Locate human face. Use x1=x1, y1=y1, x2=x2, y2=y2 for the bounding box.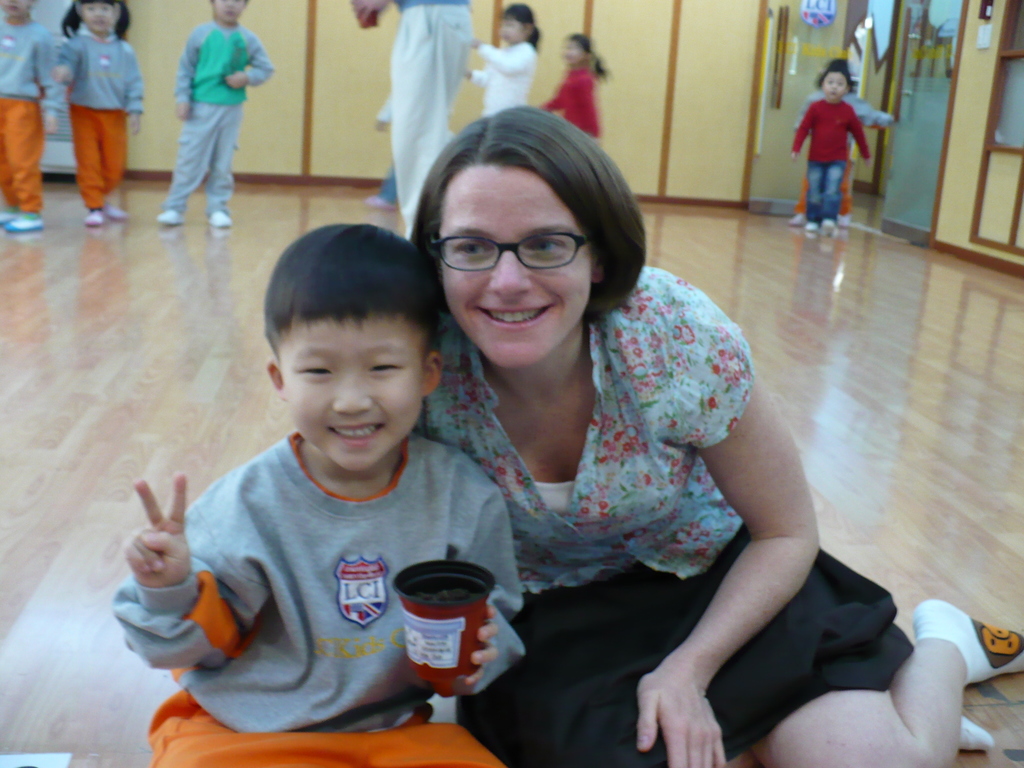
x1=216, y1=0, x2=246, y2=22.
